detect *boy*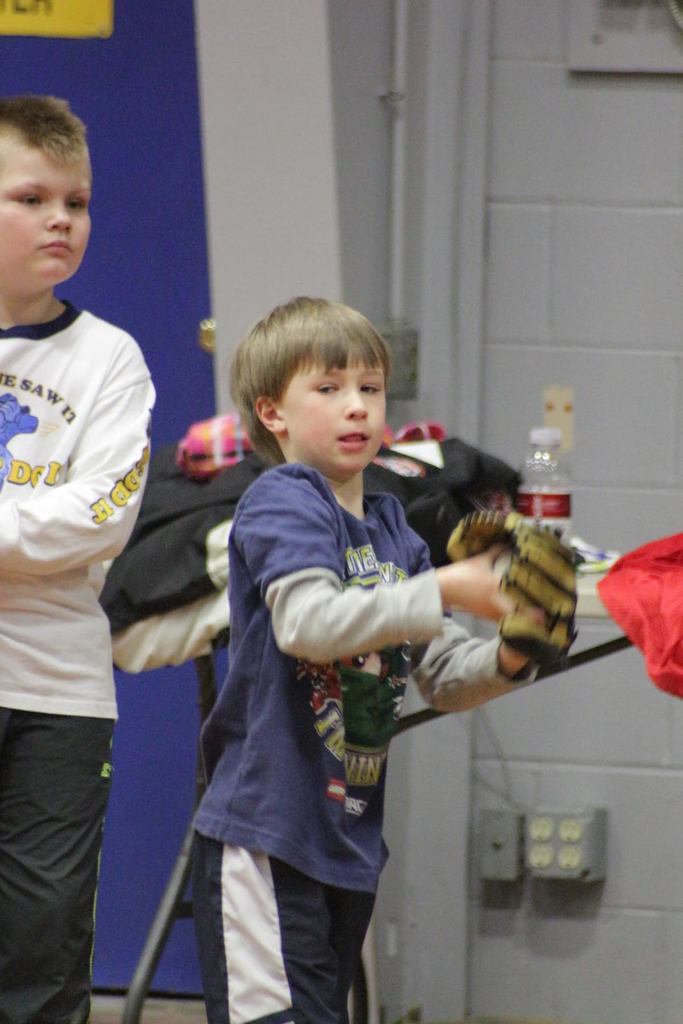
l=156, t=305, r=500, b=996
